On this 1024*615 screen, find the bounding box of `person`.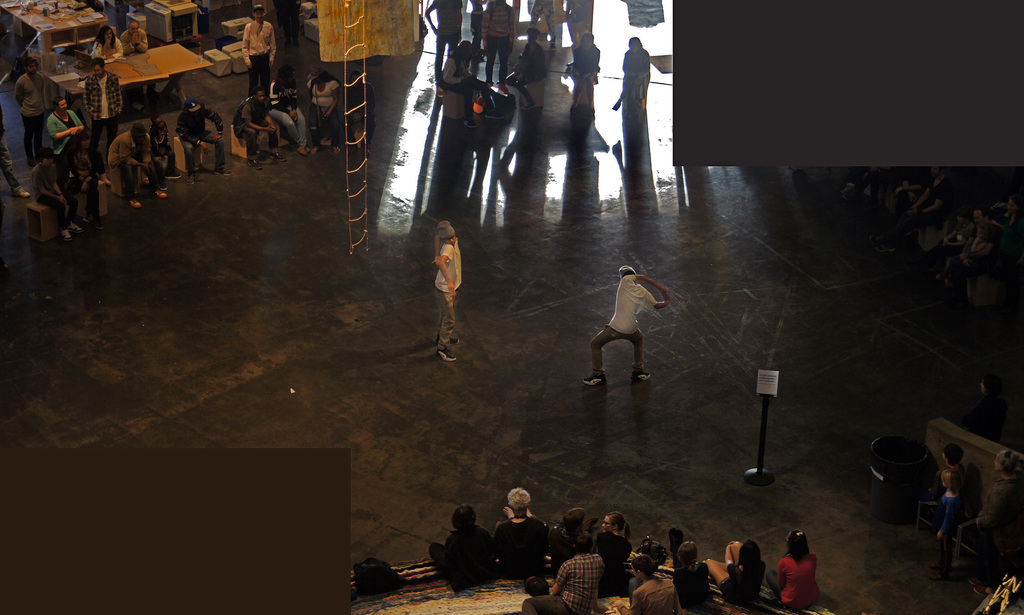
Bounding box: Rect(477, 0, 513, 69).
